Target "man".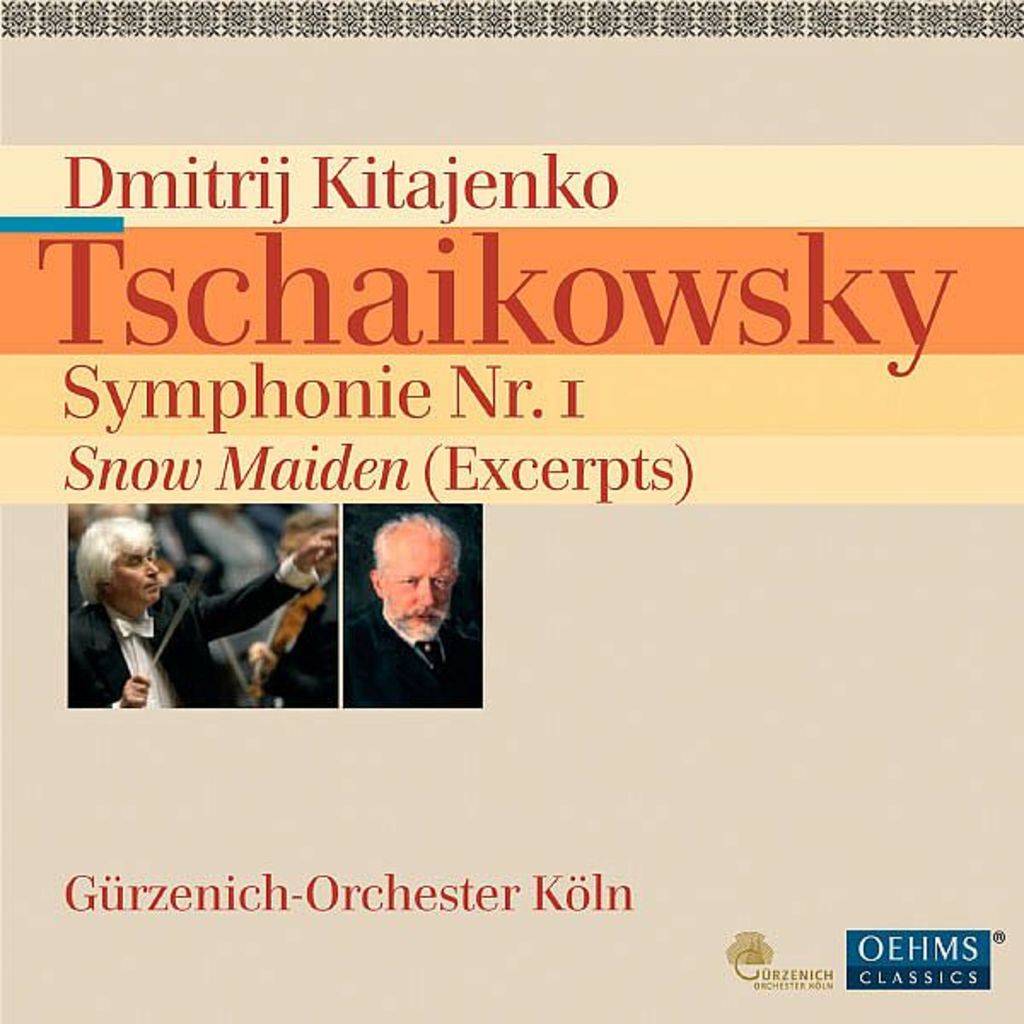
Target region: l=324, t=514, r=495, b=717.
